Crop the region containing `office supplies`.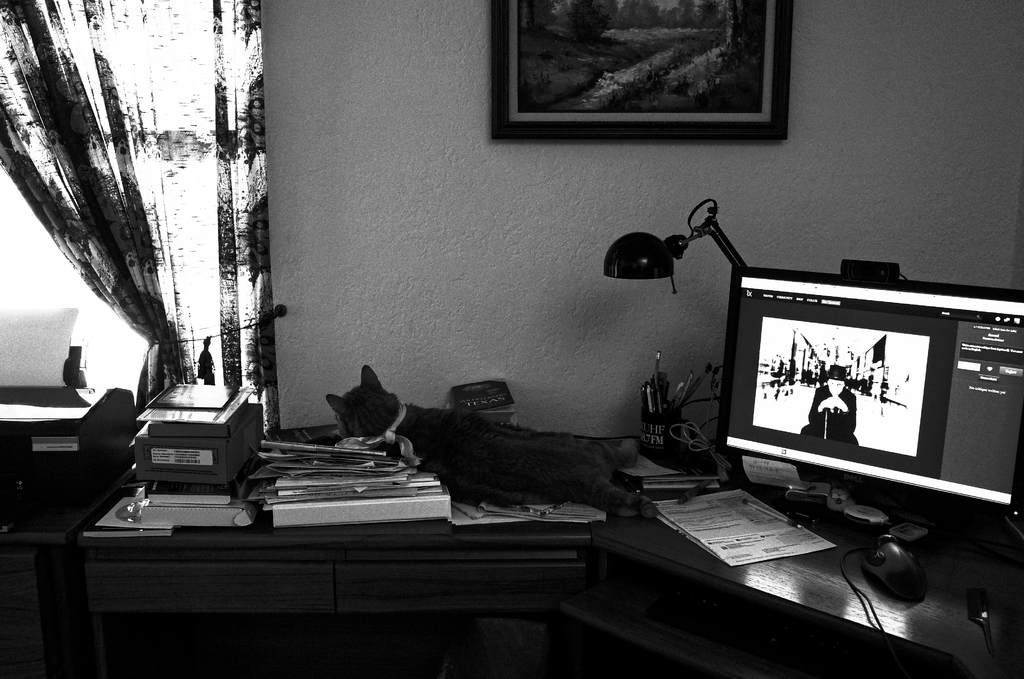
Crop region: [left=653, top=353, right=721, bottom=472].
